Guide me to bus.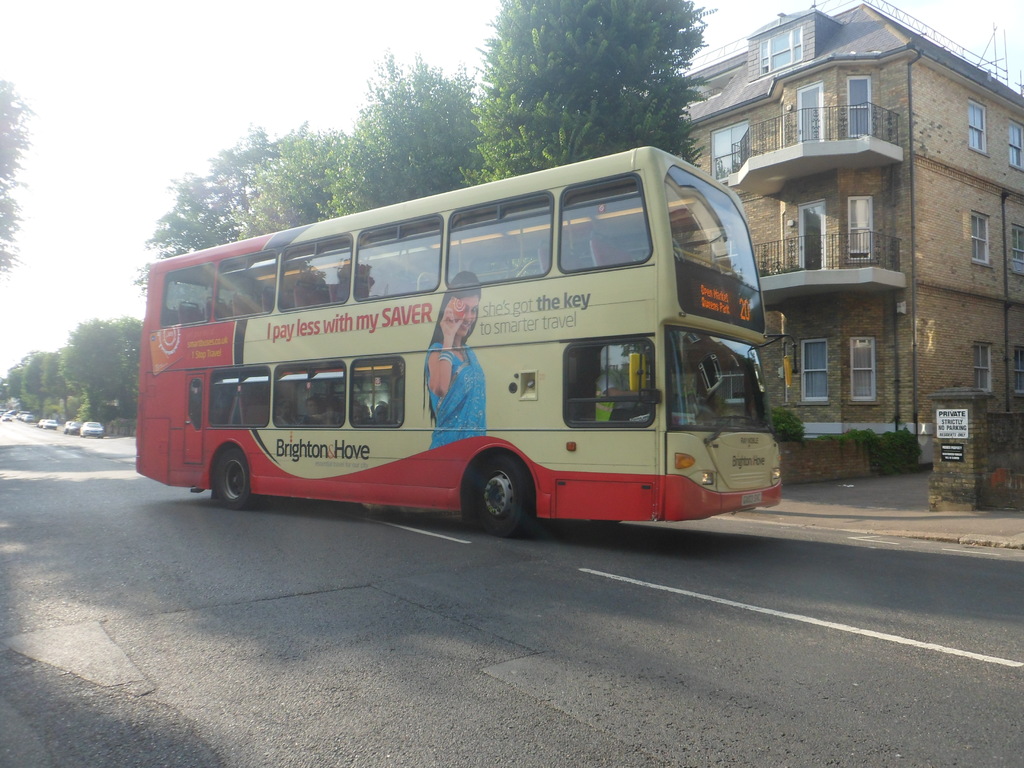
Guidance: {"left": 141, "top": 146, "right": 783, "bottom": 541}.
